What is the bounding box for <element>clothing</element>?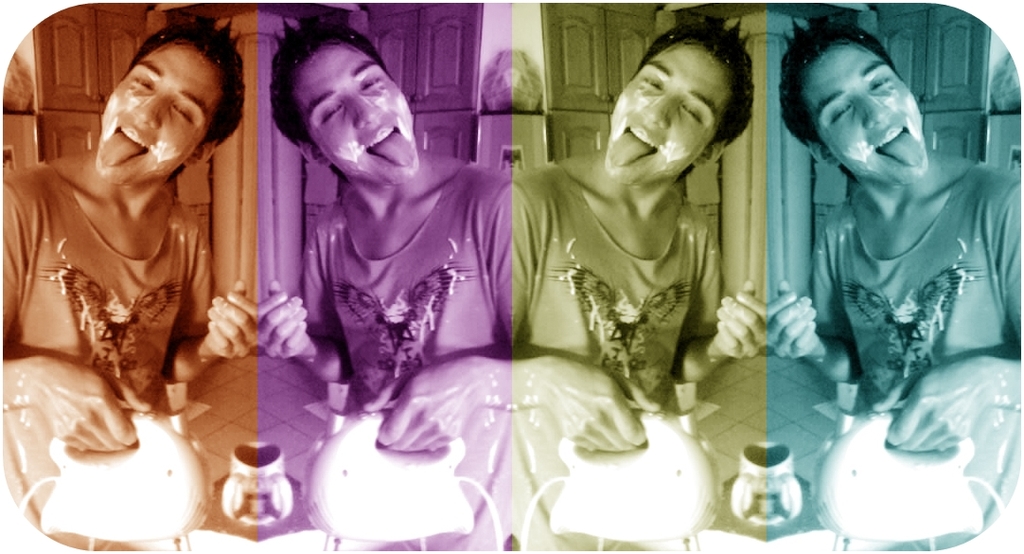
Rect(780, 79, 1007, 483).
